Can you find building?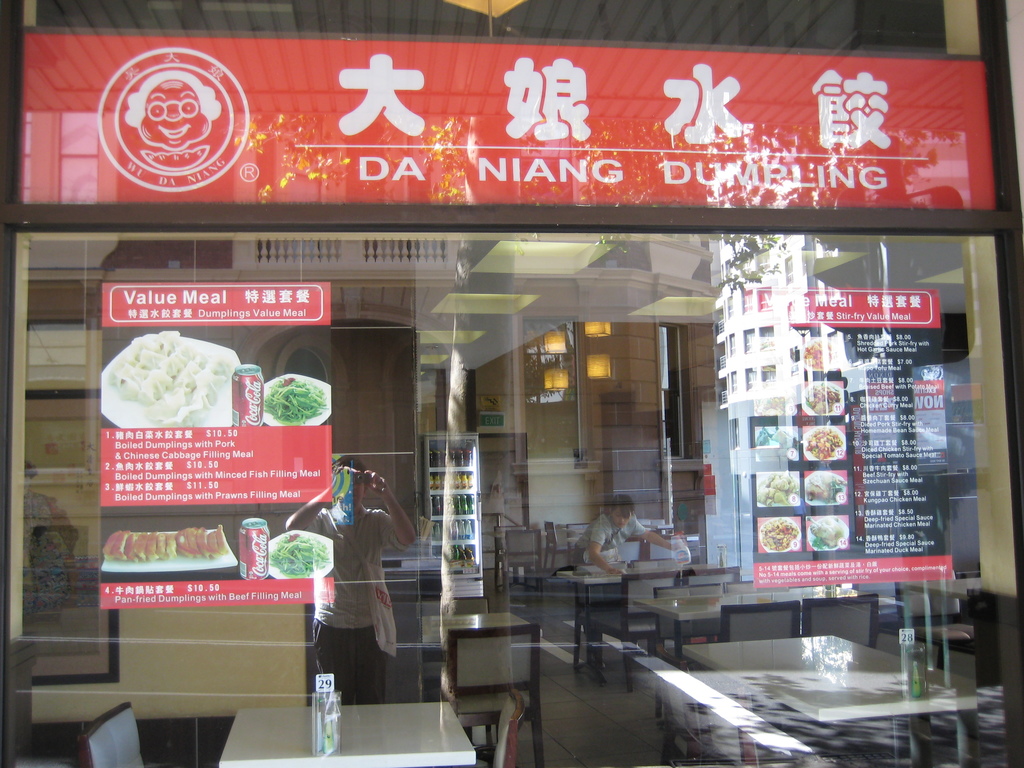
Yes, bounding box: {"left": 0, "top": 0, "right": 1023, "bottom": 767}.
